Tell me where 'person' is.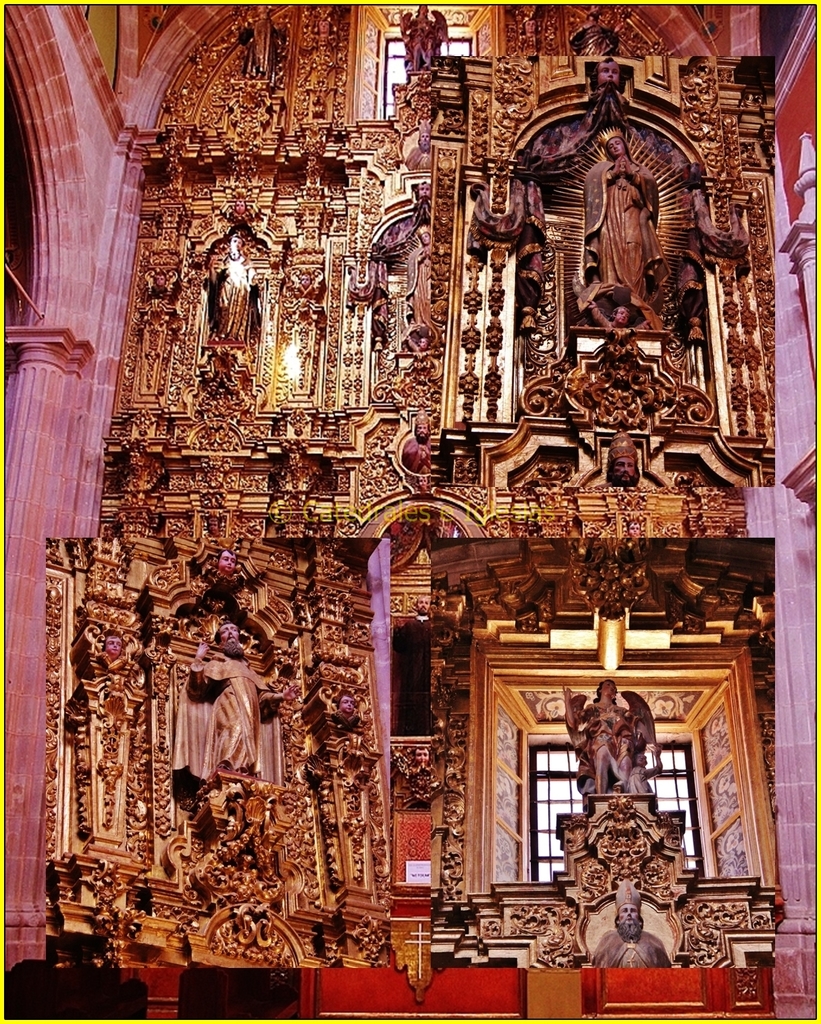
'person' is at {"left": 580, "top": 124, "right": 678, "bottom": 338}.
